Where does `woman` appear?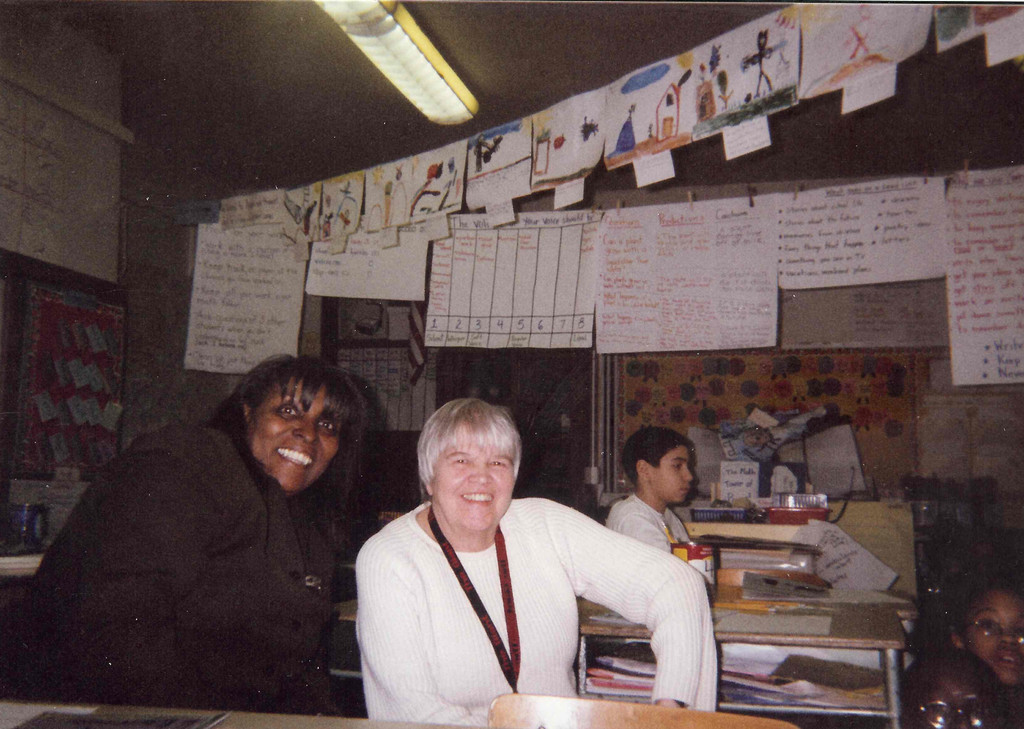
Appears at (left=12, top=355, right=389, bottom=728).
